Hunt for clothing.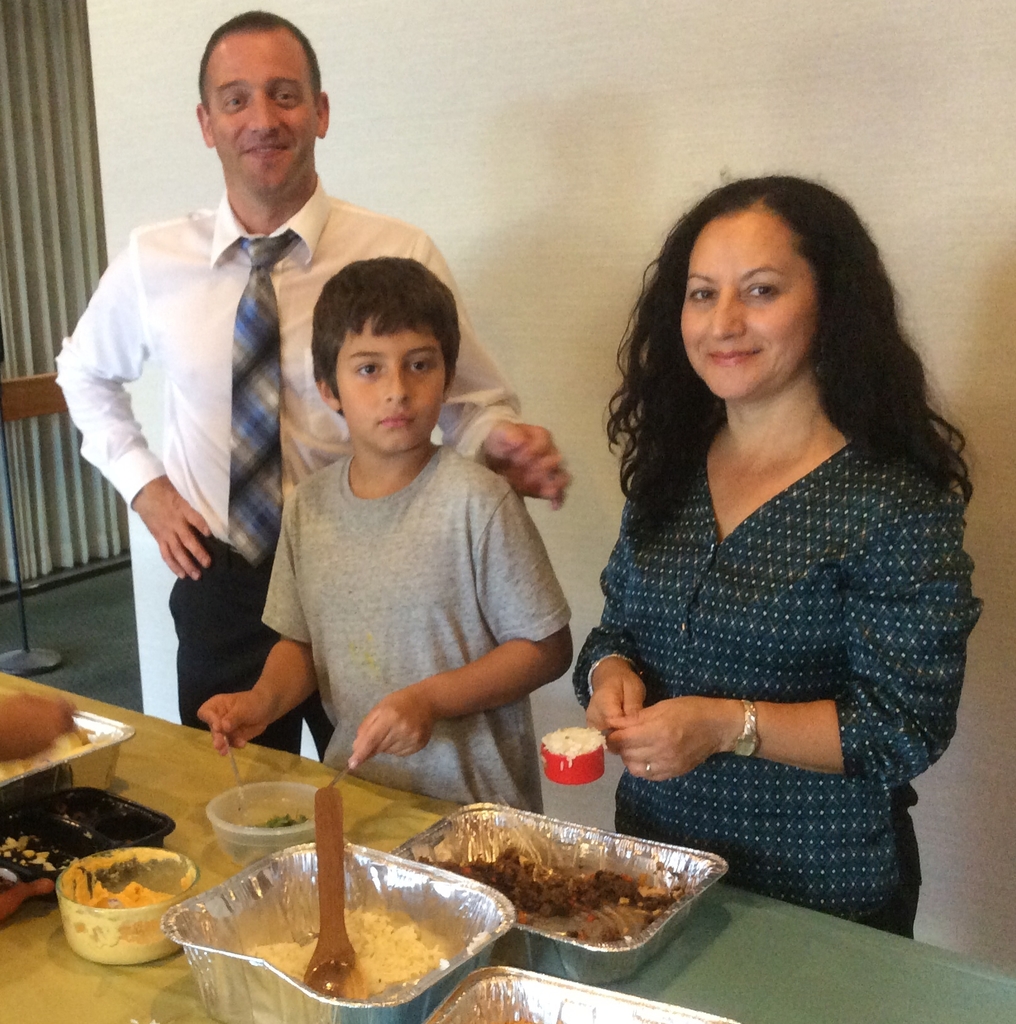
Hunted down at 257,445,565,812.
